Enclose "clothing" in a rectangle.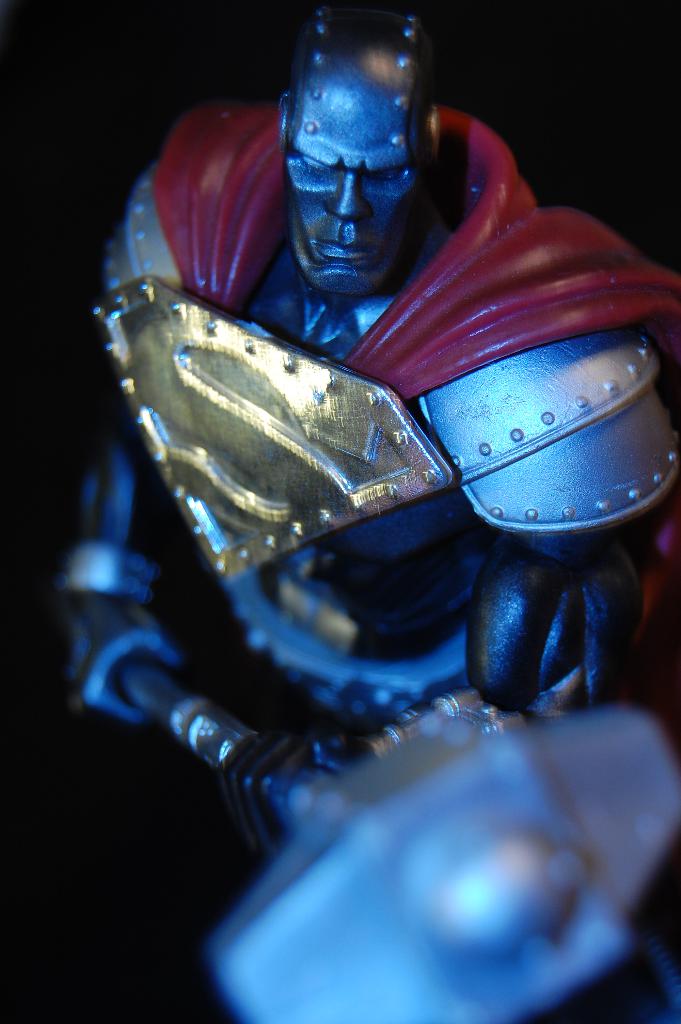
144/100/680/623.
